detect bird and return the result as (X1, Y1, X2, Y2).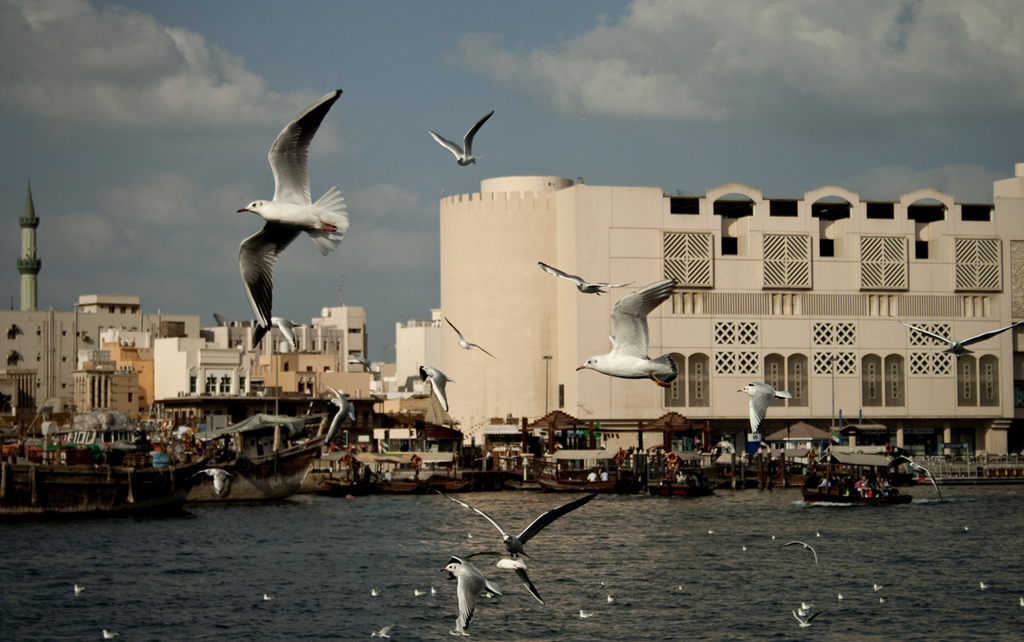
(1016, 592, 1023, 611).
